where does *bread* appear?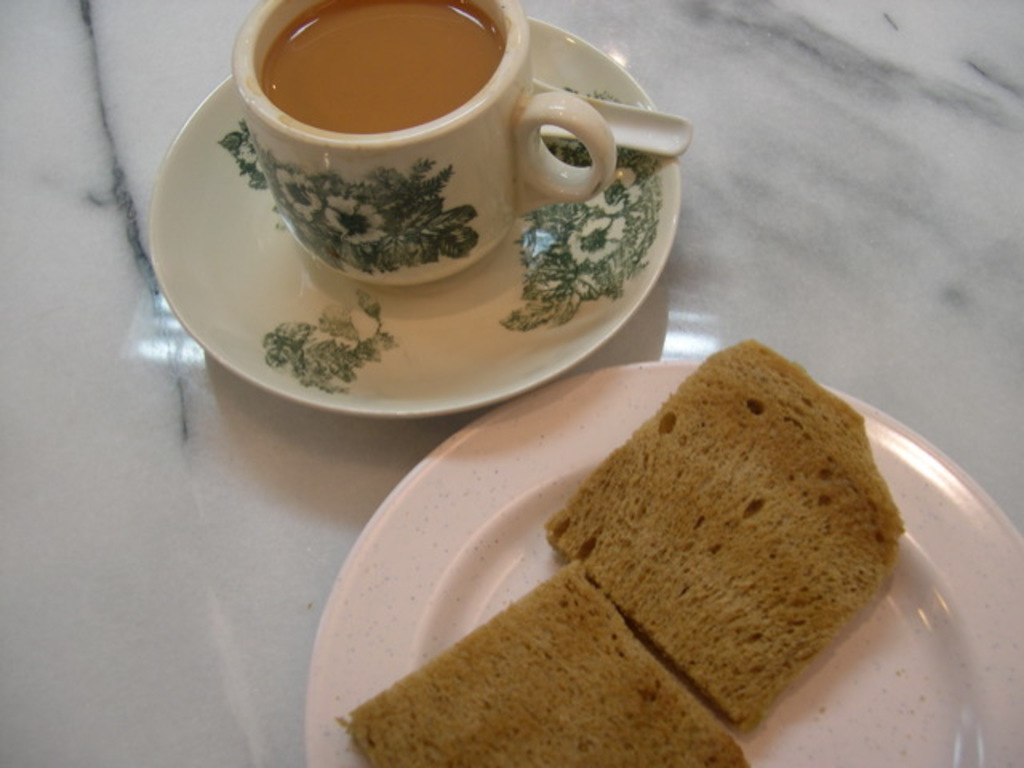
Appears at BBox(466, 326, 931, 760).
